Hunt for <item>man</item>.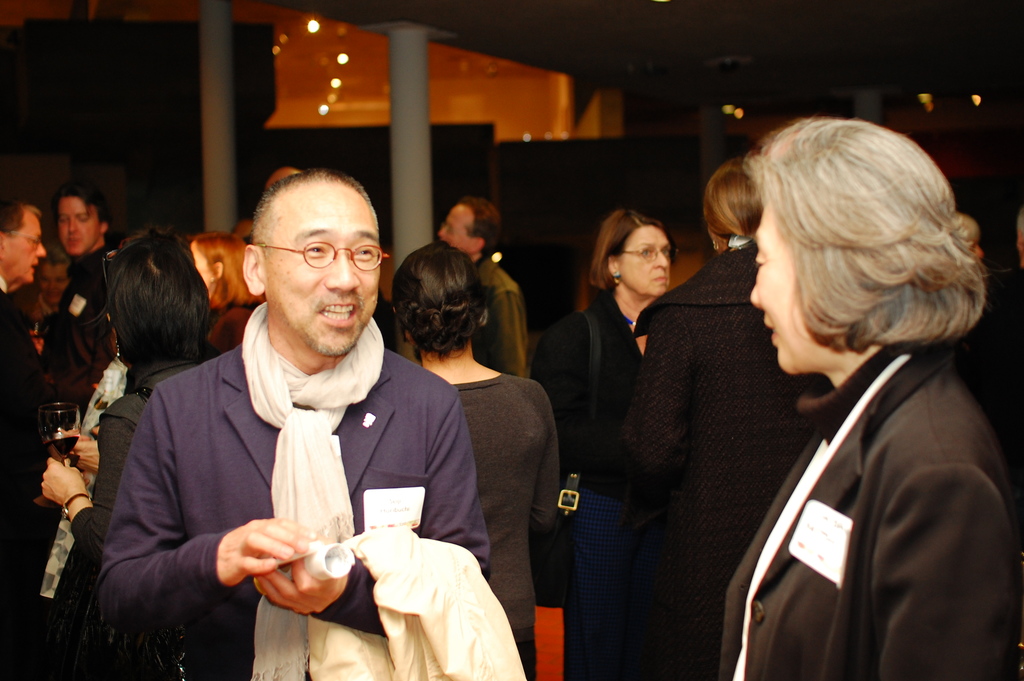
Hunted down at bbox=[97, 165, 509, 680].
